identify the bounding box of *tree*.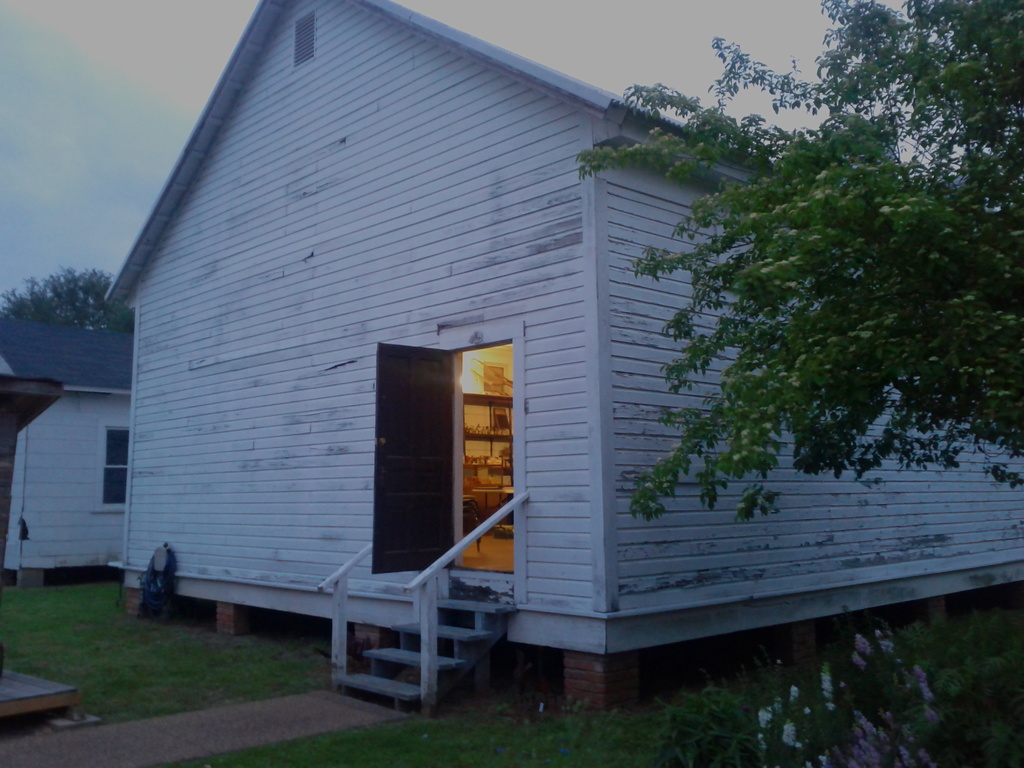
<box>564,0,1023,522</box>.
